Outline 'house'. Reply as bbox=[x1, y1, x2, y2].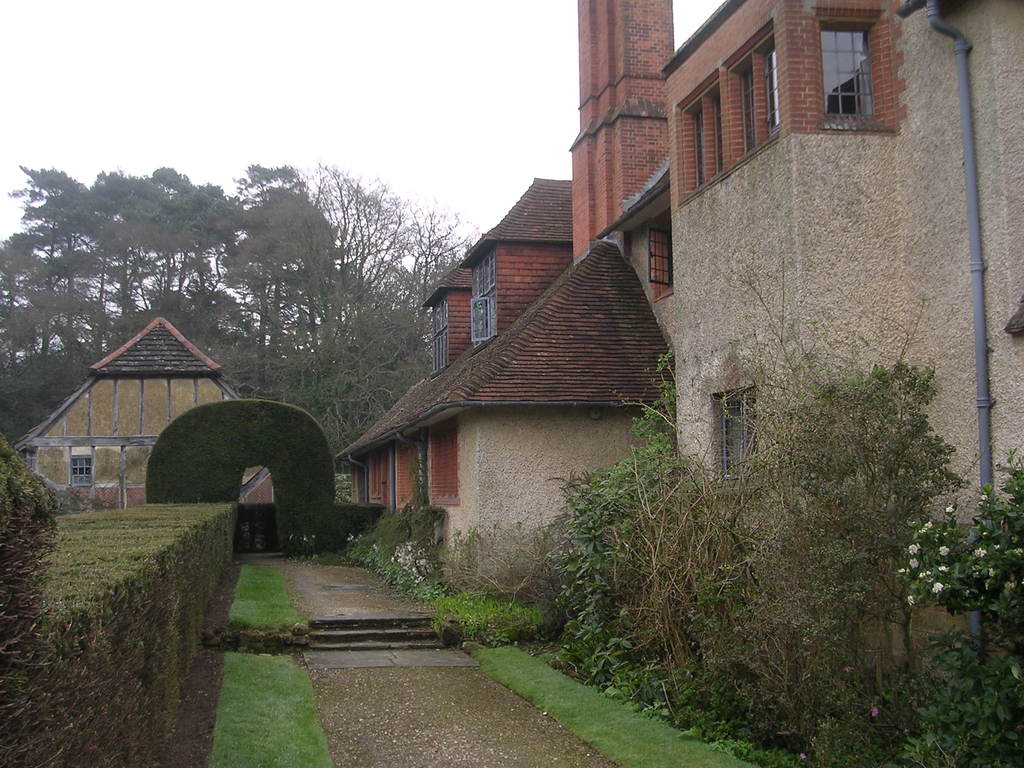
bbox=[25, 306, 237, 528].
